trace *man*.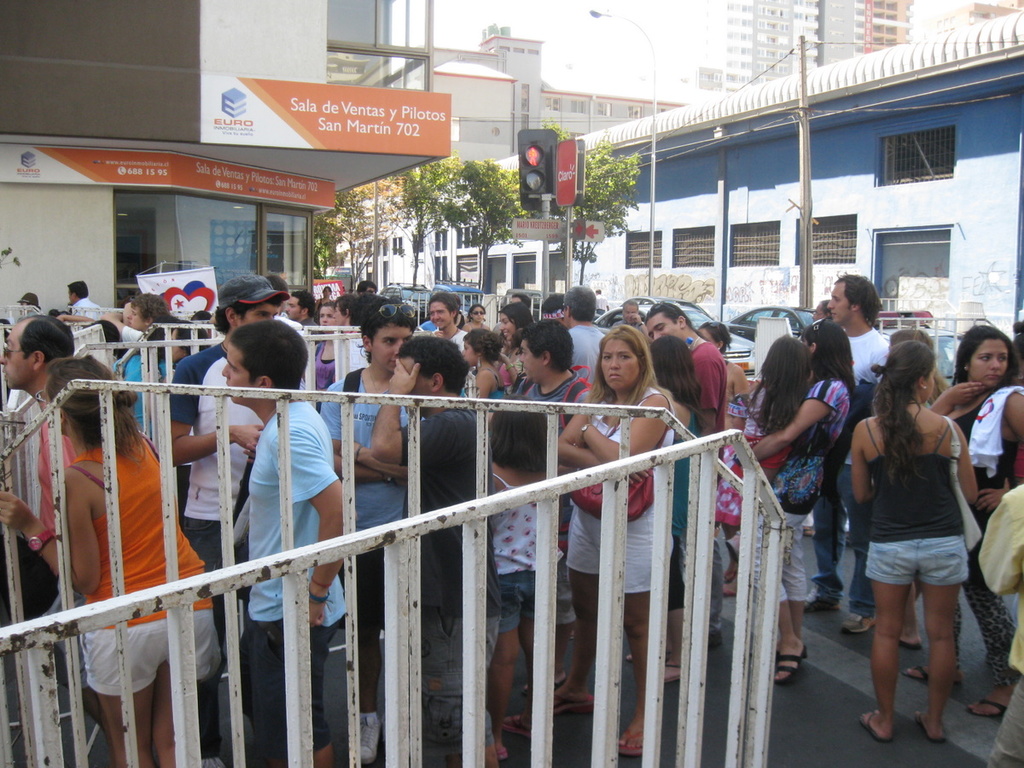
Traced to <region>1, 319, 102, 736</region>.
